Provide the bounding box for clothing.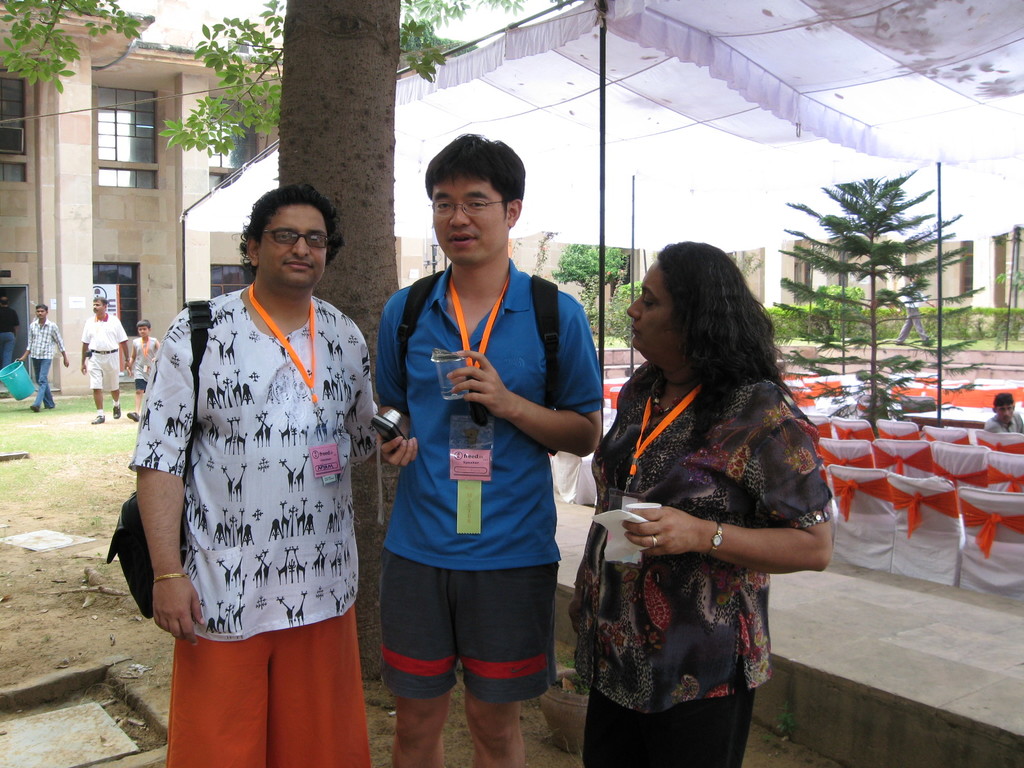
Rect(79, 310, 128, 392).
